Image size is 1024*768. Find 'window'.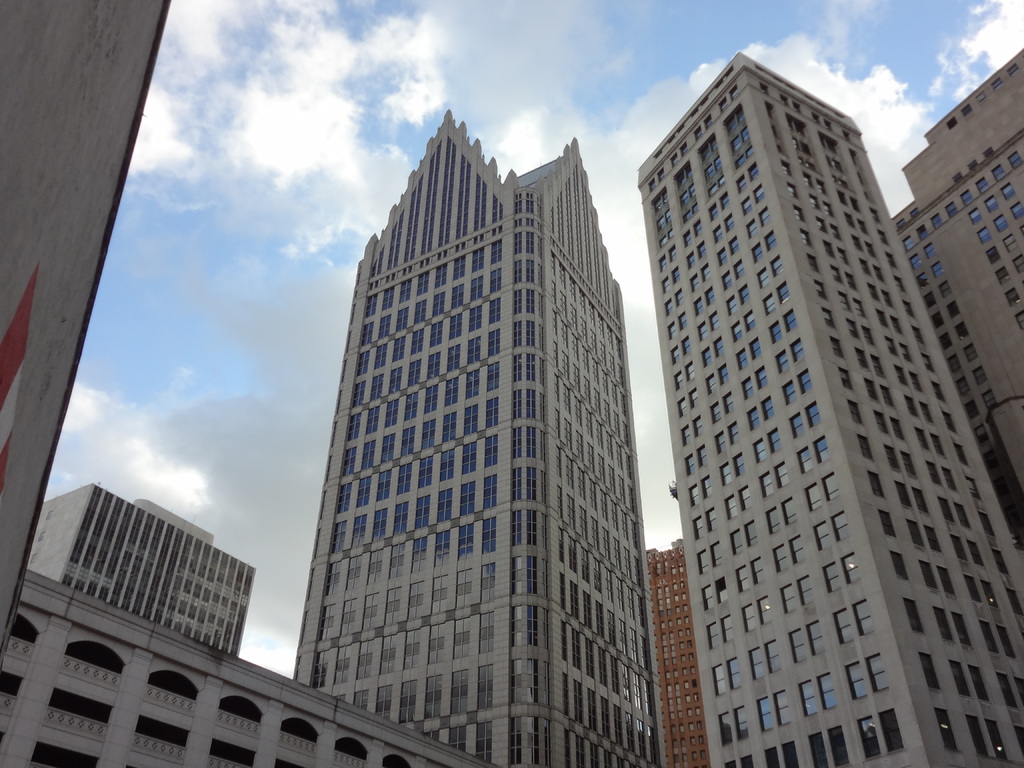
722/611/732/637.
